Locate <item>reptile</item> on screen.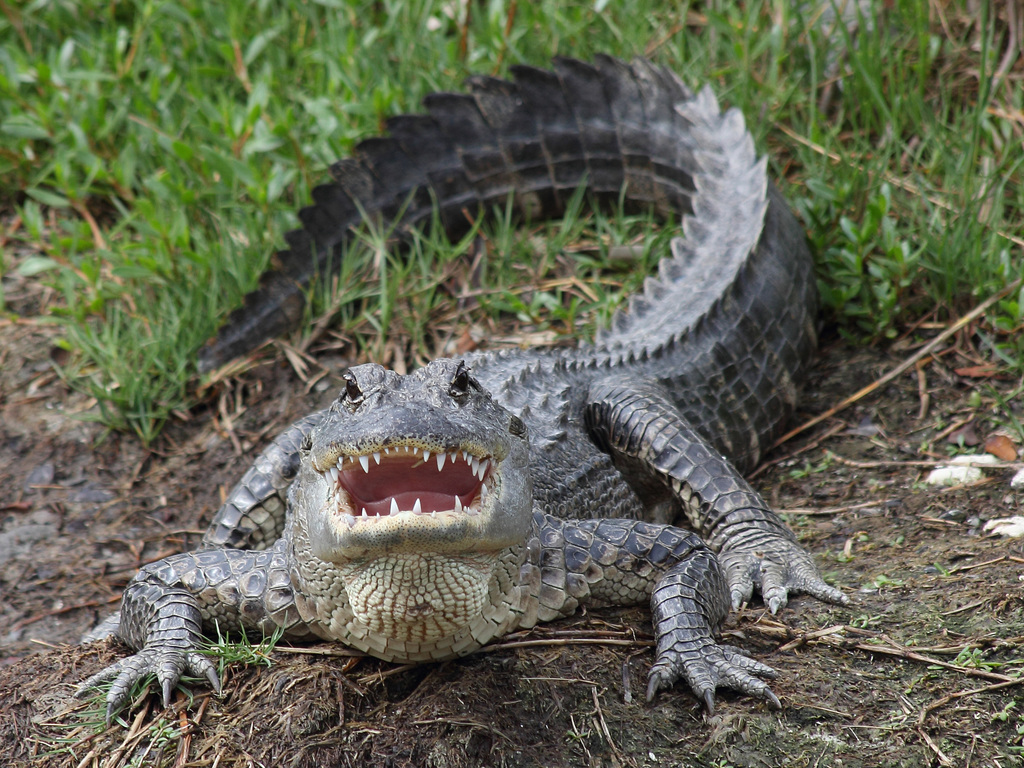
On screen at pyautogui.locateOnScreen(68, 43, 876, 750).
